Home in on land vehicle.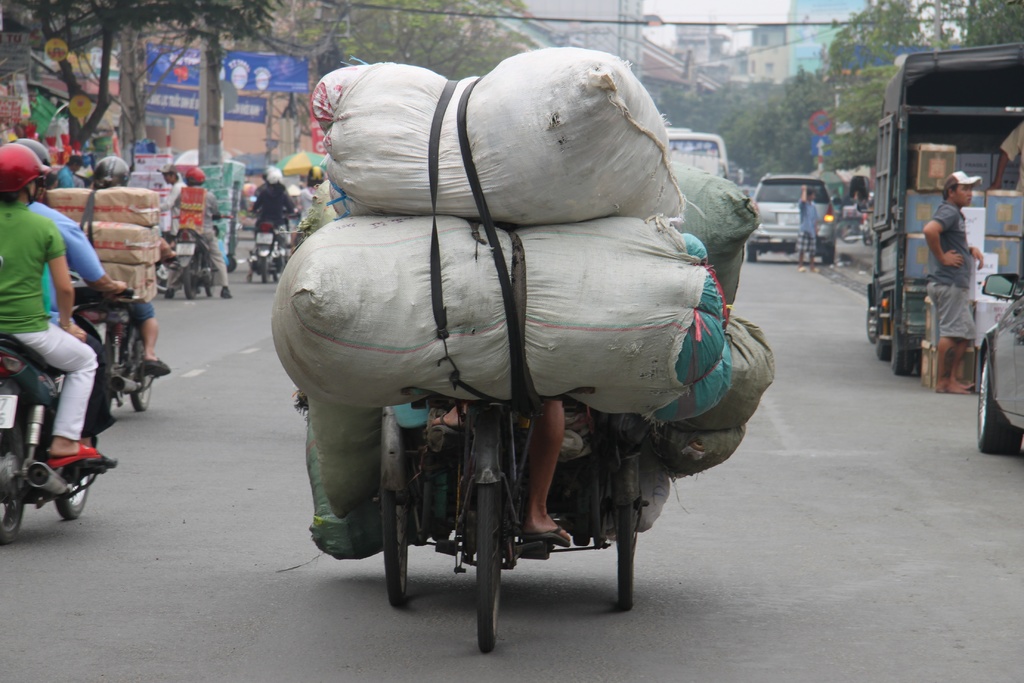
Homed in at [86, 252, 173, 422].
